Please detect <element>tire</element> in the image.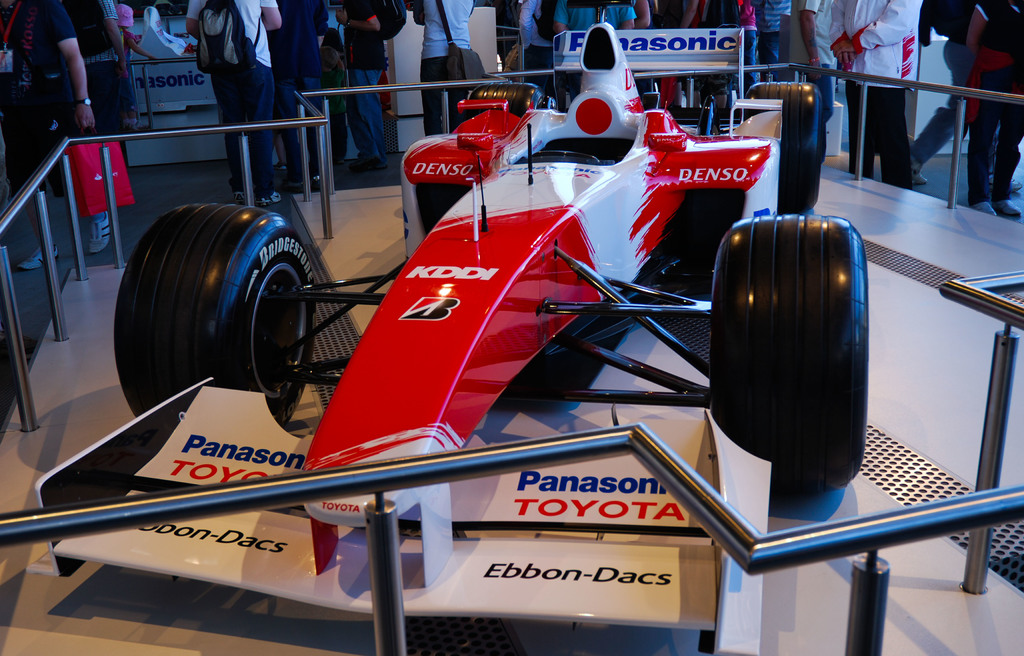
l=633, t=70, r=671, b=118.
